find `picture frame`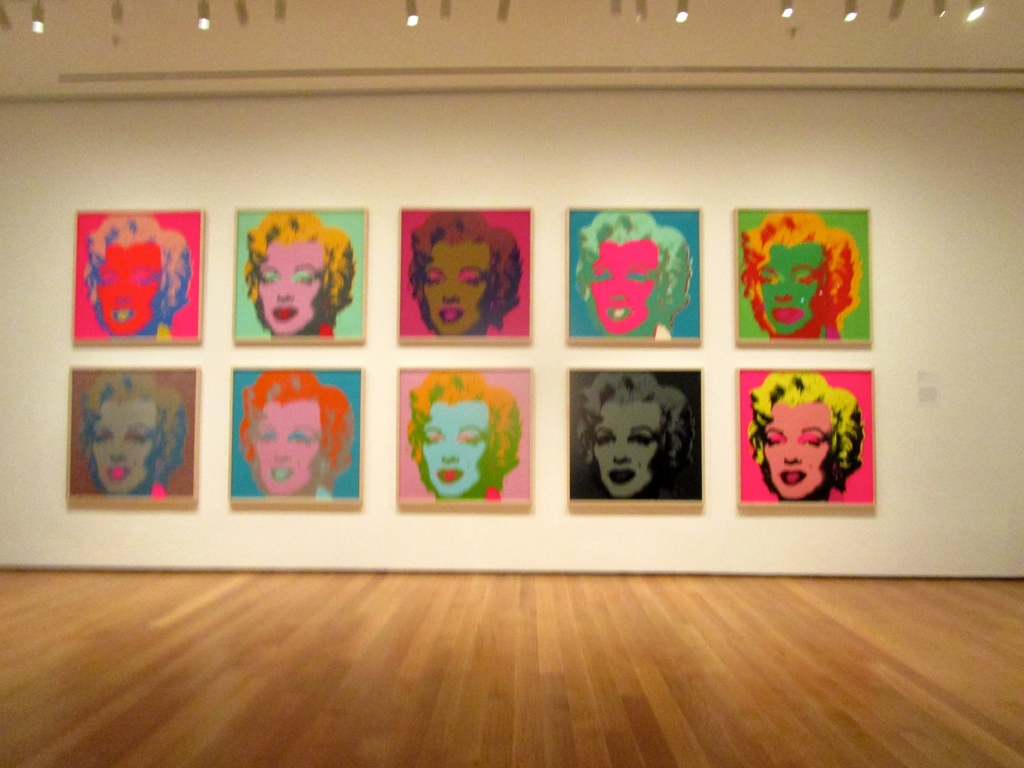
557/202/706/346
